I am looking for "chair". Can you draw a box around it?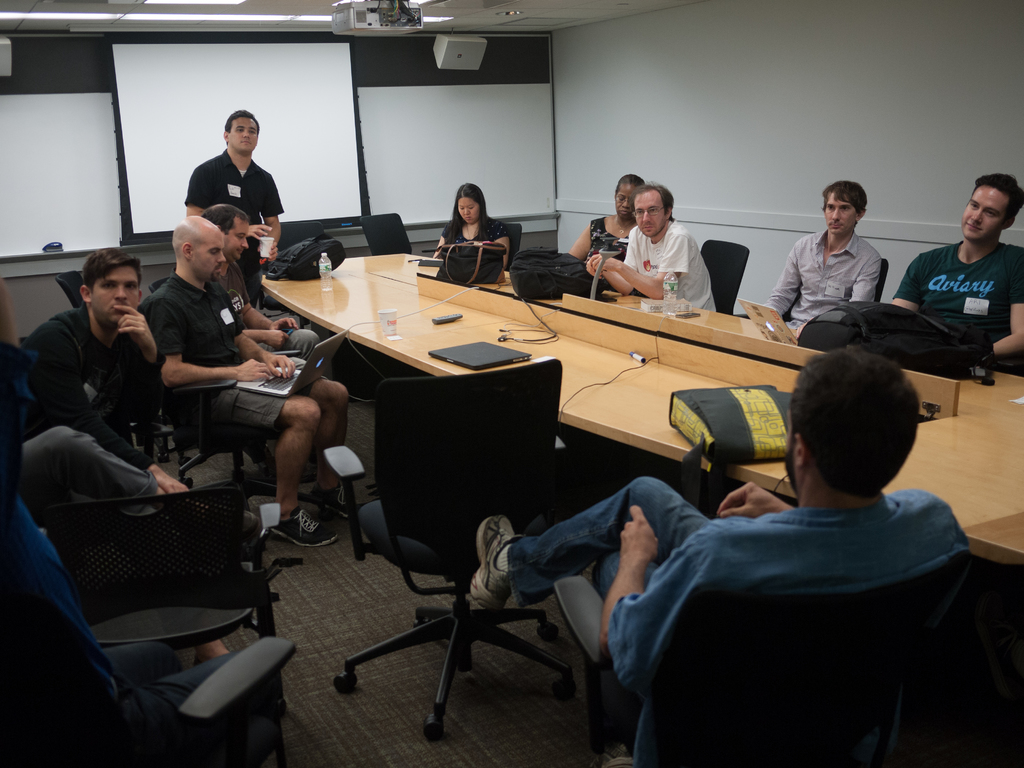
Sure, the bounding box is 360:216:414:255.
